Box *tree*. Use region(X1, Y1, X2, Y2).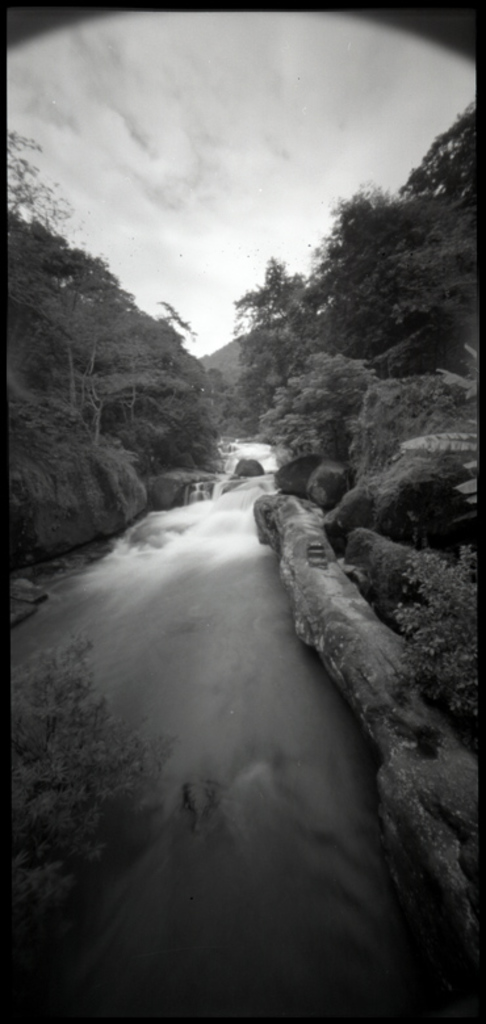
region(0, 118, 219, 574).
